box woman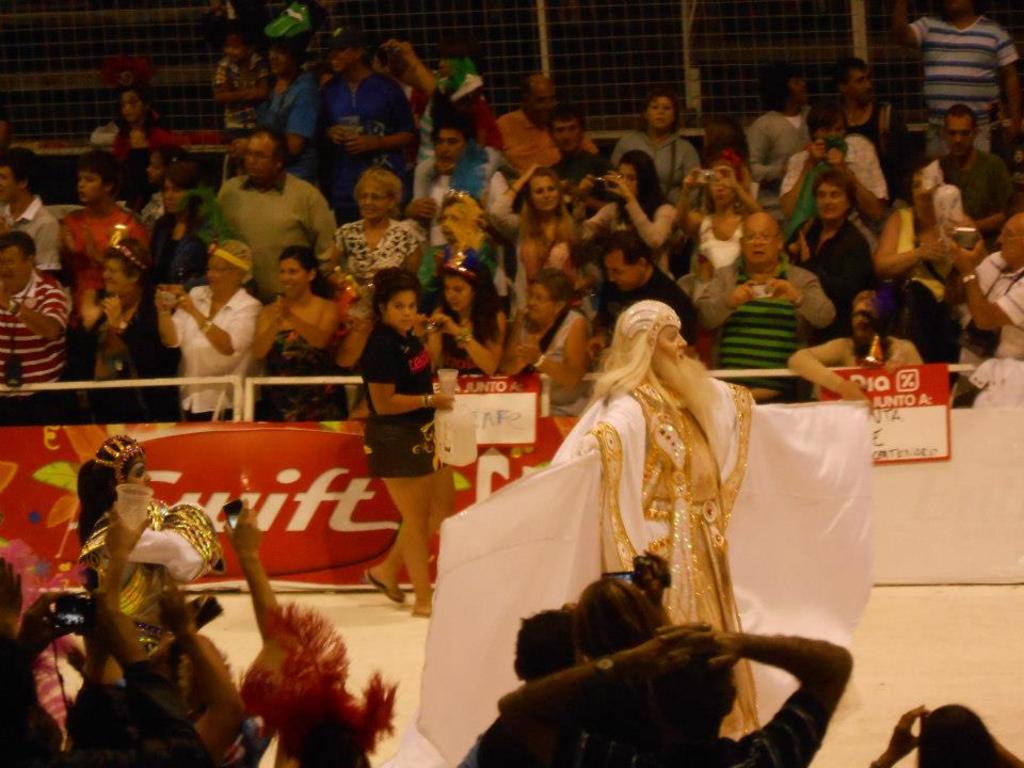
607 94 704 207
